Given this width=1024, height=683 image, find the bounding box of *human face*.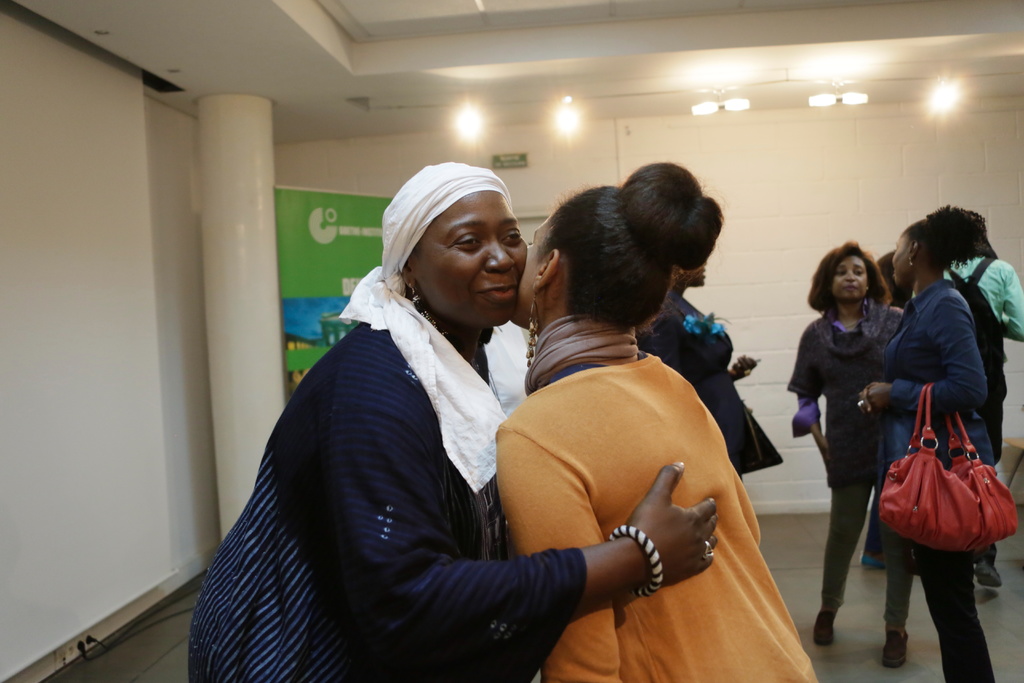
box(417, 186, 527, 328).
